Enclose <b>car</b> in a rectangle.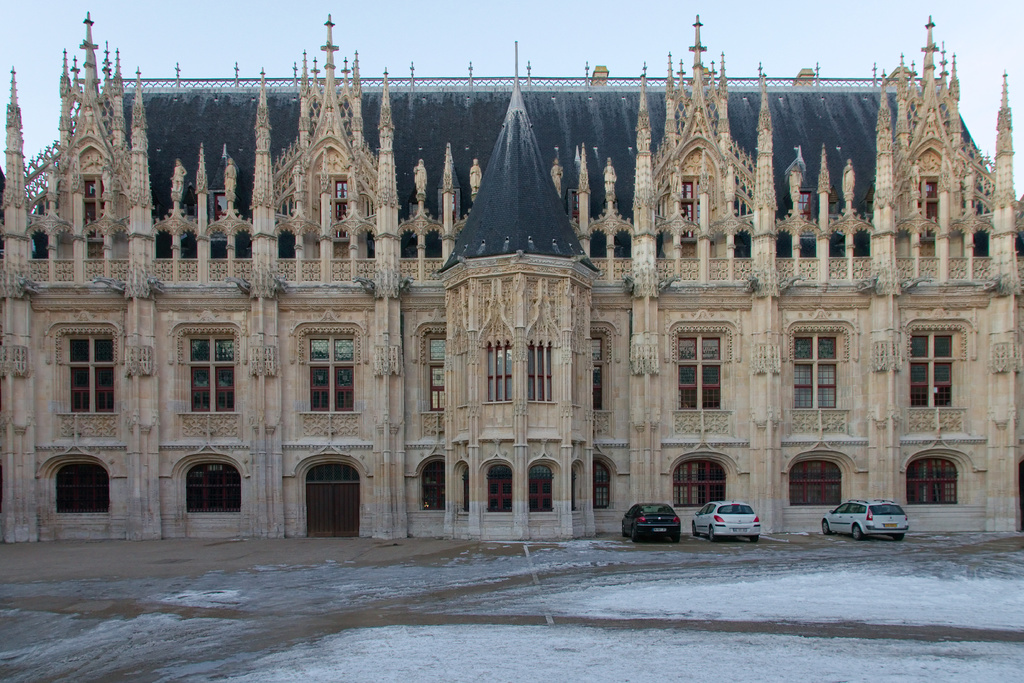
locate(619, 500, 682, 541).
